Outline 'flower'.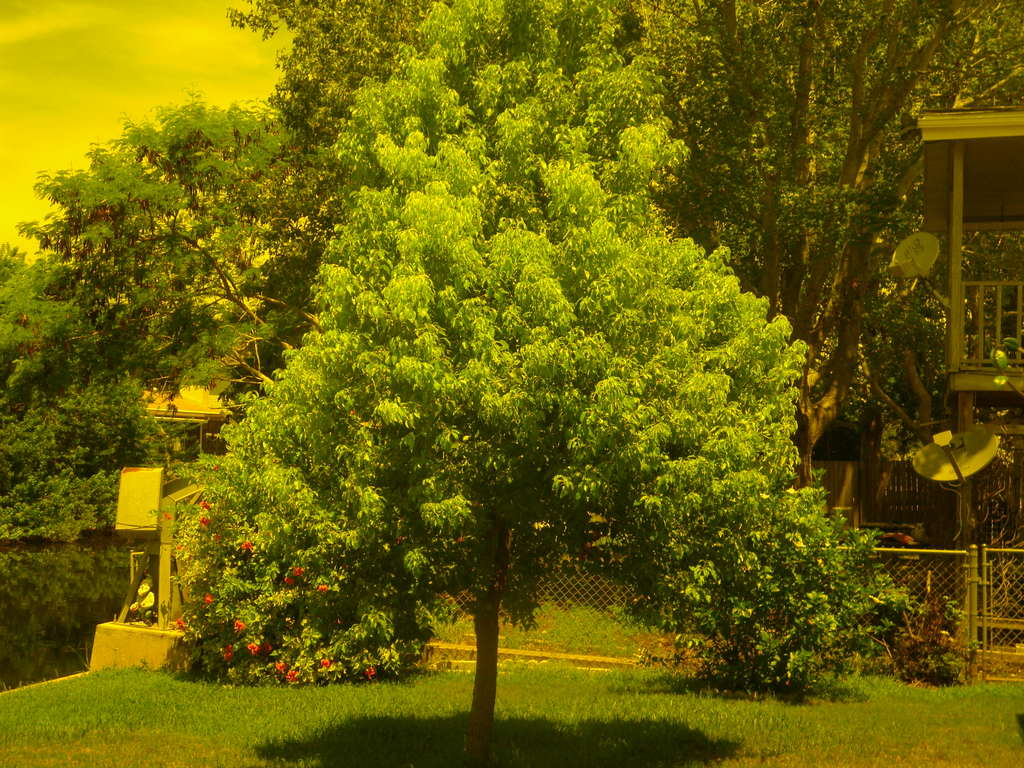
Outline: Rect(197, 516, 213, 531).
